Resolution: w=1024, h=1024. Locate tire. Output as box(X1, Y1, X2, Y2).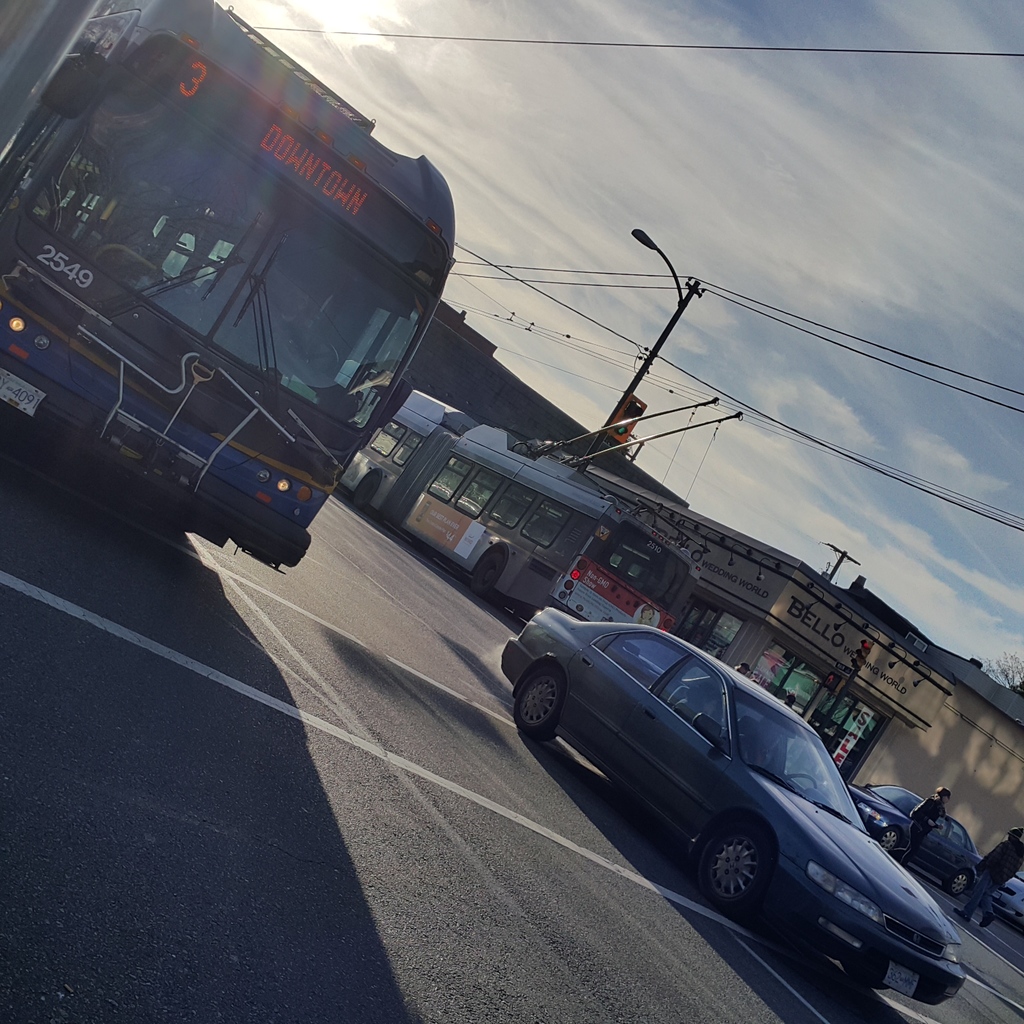
box(695, 819, 773, 916).
